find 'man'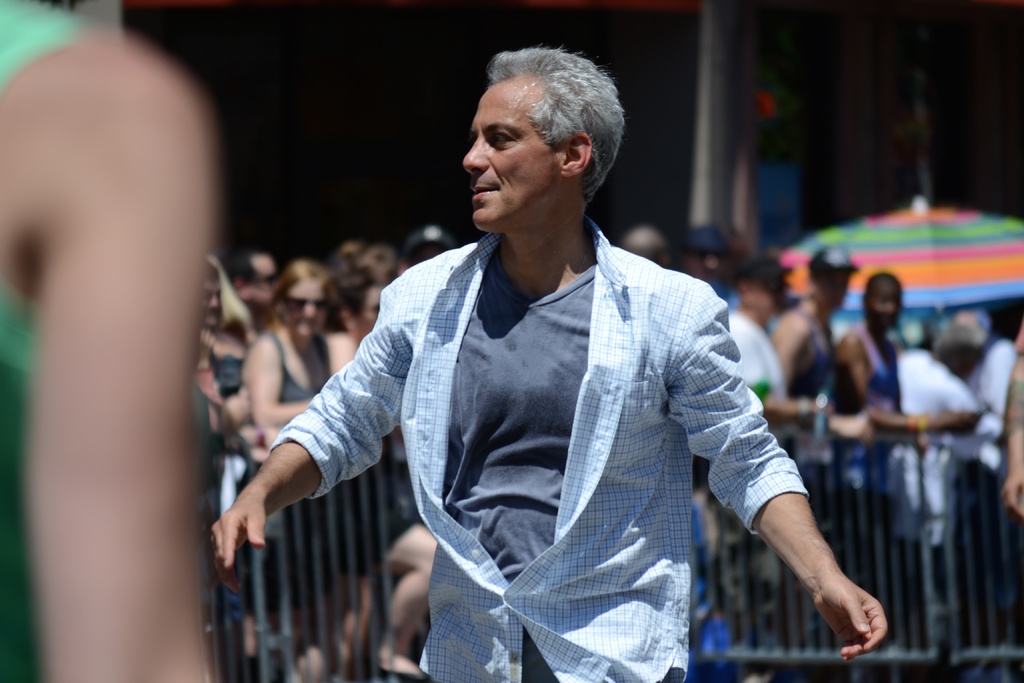
<region>886, 309, 1005, 627</region>
